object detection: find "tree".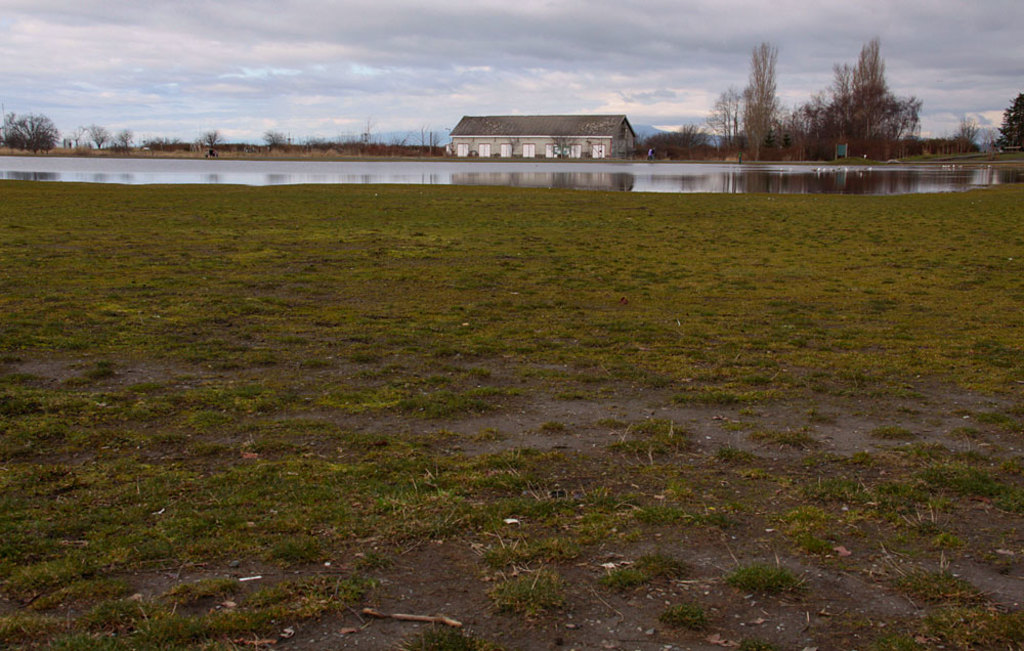
x1=698, y1=41, x2=826, y2=174.
